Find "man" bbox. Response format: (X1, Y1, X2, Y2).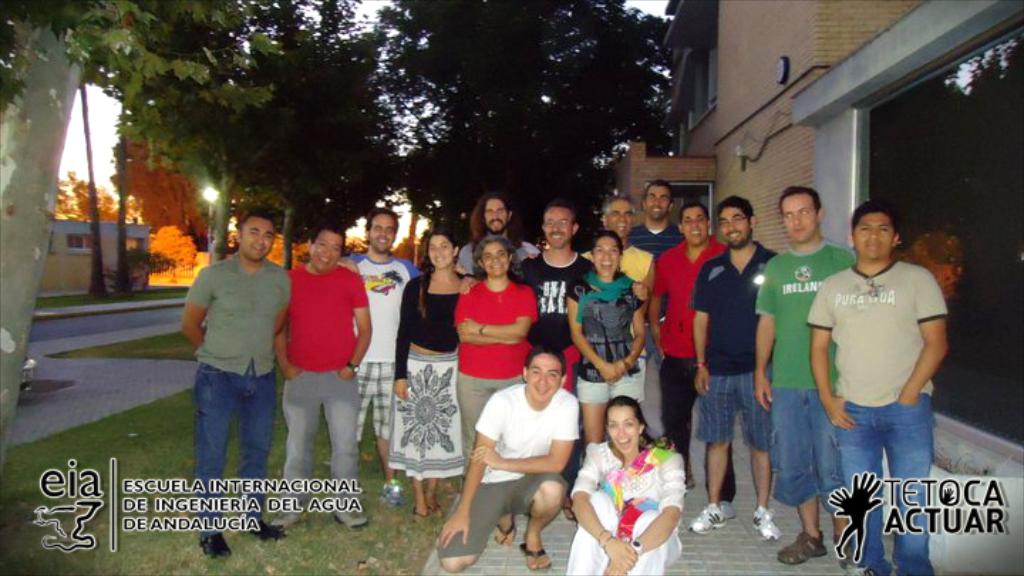
(511, 196, 643, 513).
